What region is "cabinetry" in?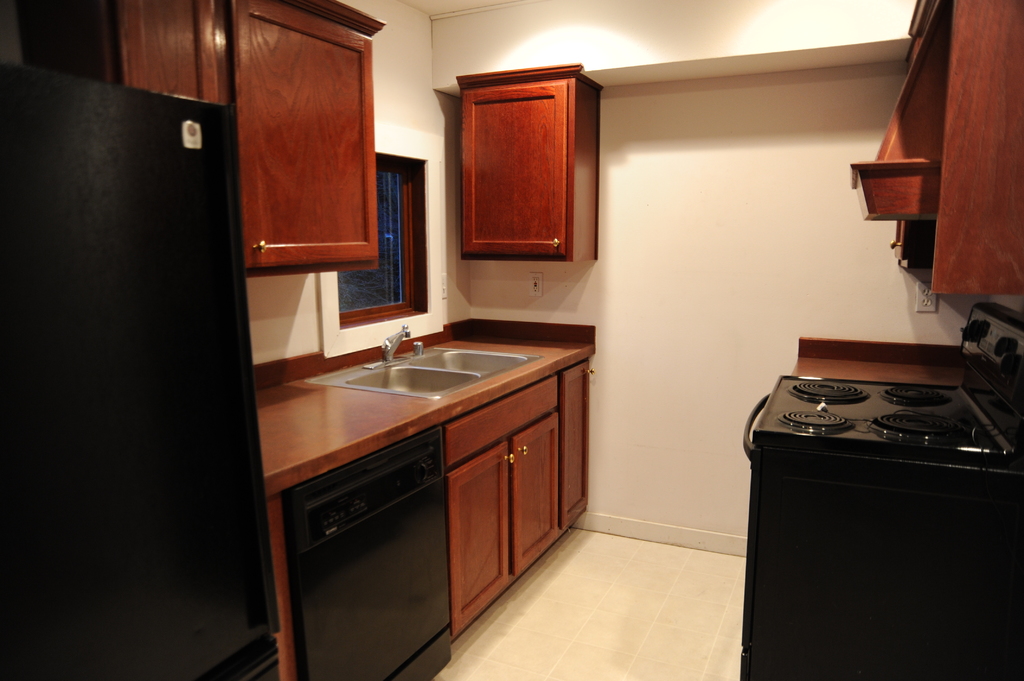
BBox(833, 2, 1016, 303).
